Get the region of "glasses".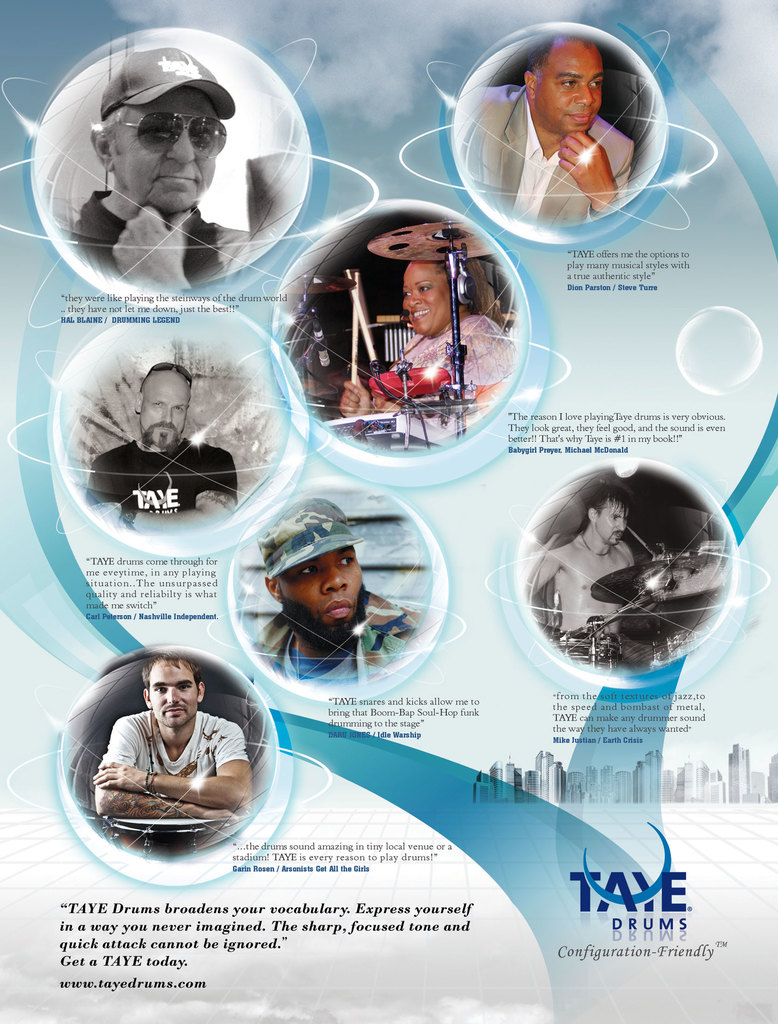
115, 108, 224, 158.
